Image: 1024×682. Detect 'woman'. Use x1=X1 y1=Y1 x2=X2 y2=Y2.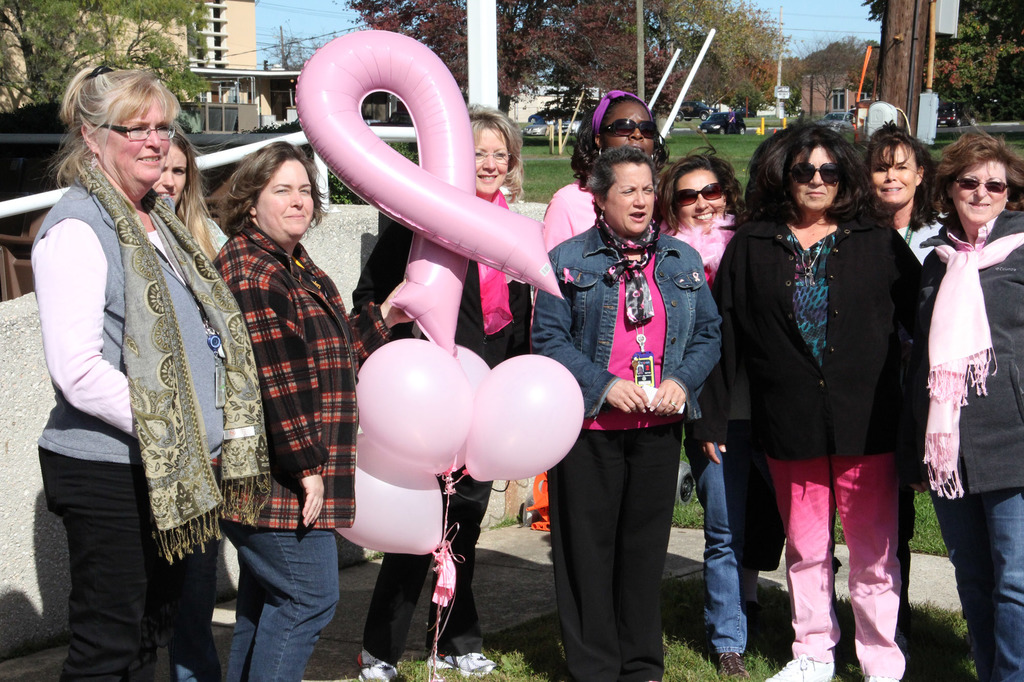
x1=209 y1=141 x2=414 y2=681.
